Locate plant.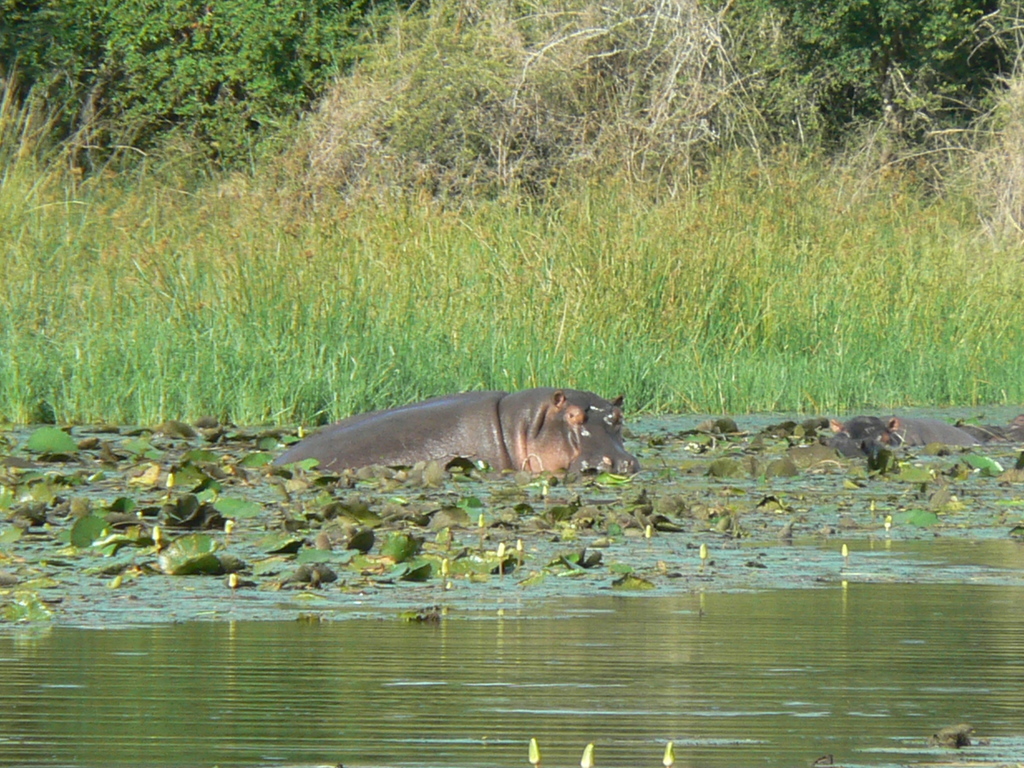
Bounding box: BBox(7, 0, 390, 184).
